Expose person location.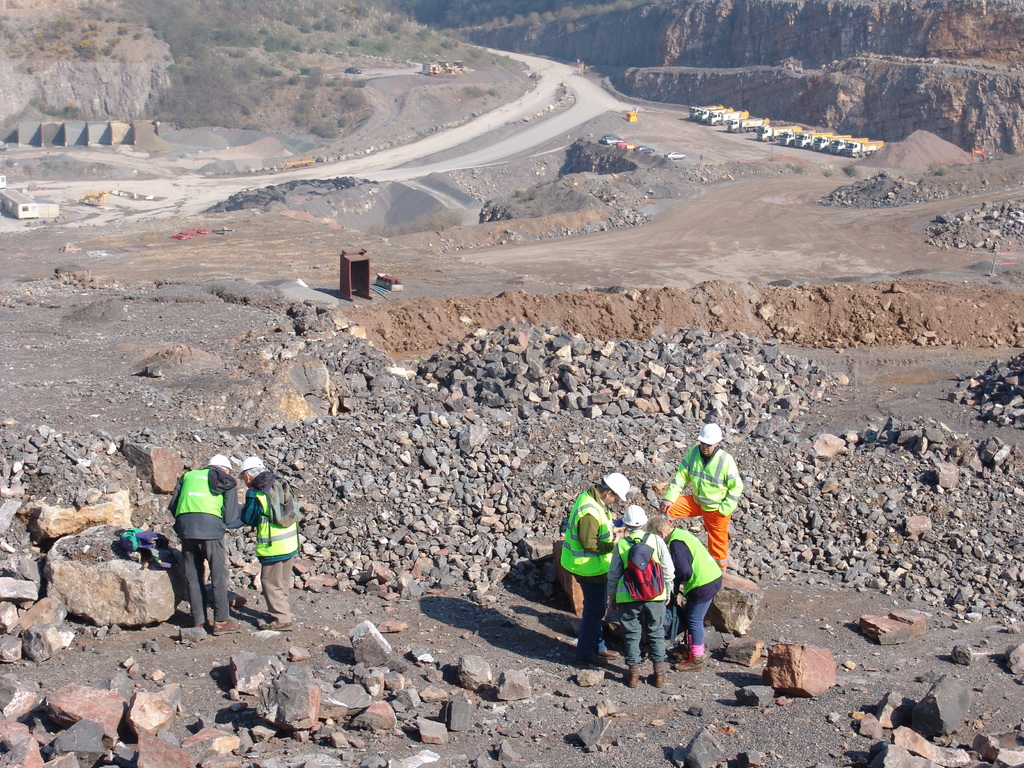
Exposed at [x1=643, y1=511, x2=726, y2=671].
